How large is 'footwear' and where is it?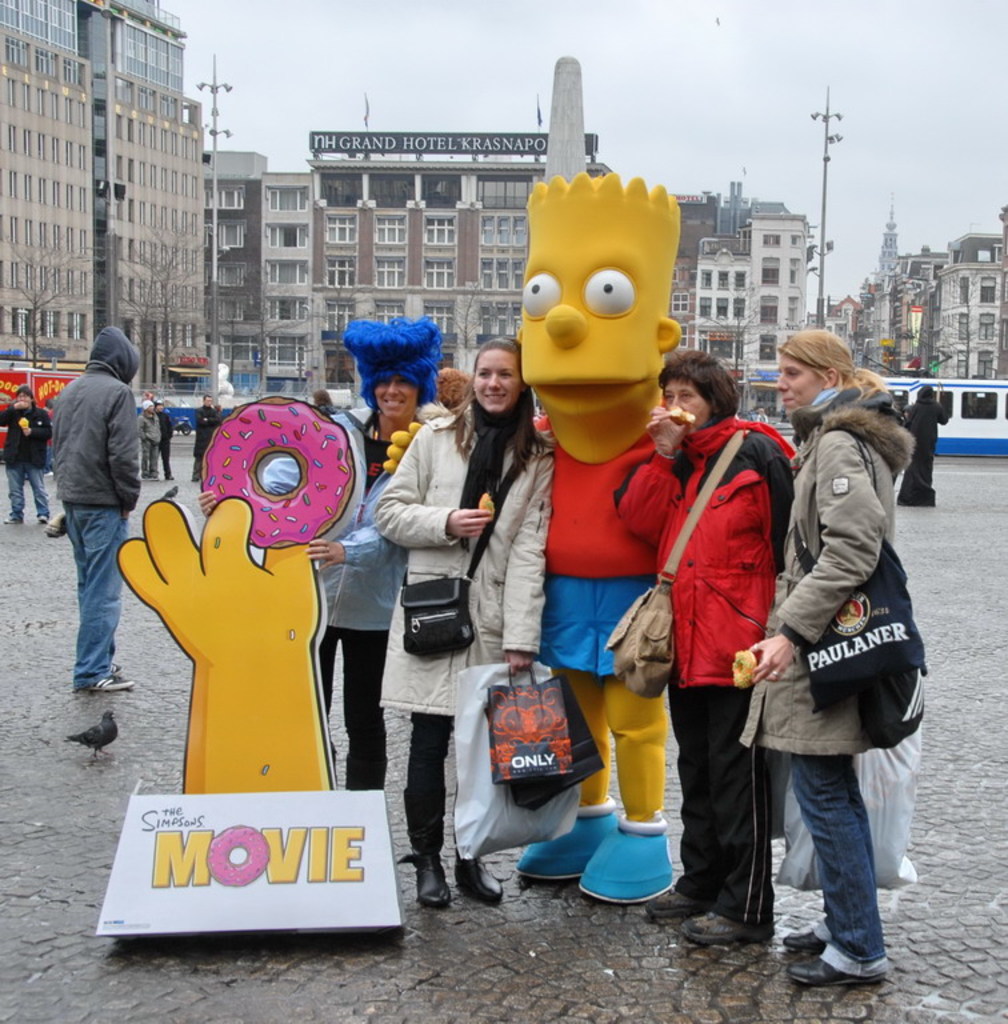
Bounding box: 641, 881, 704, 915.
